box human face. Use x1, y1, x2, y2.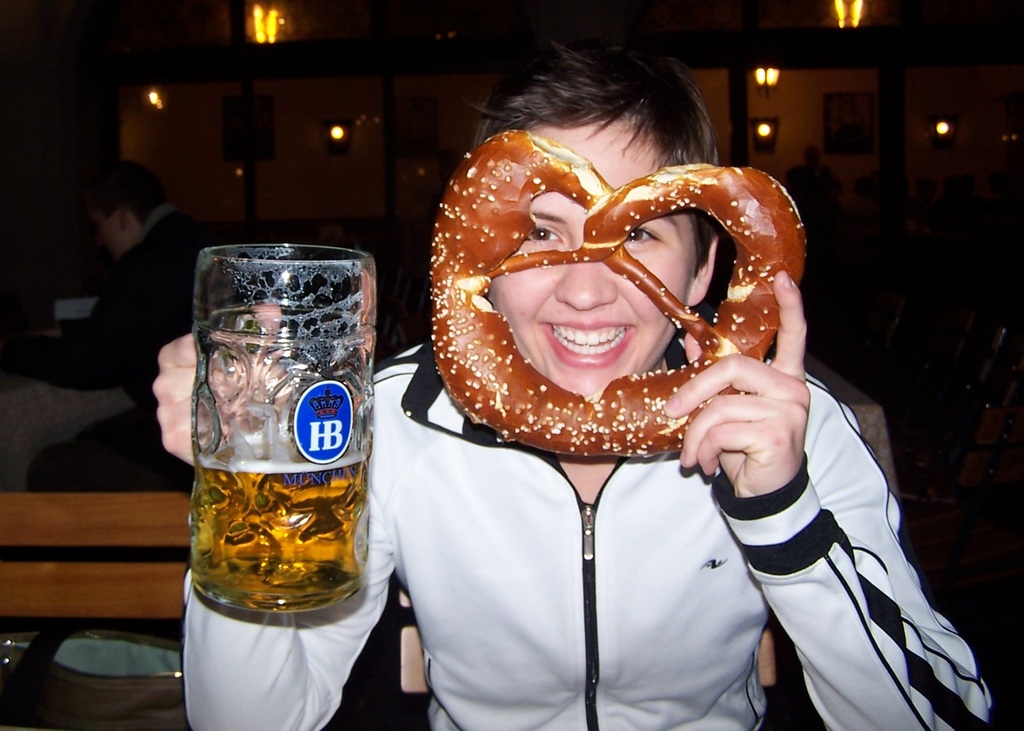
488, 118, 707, 400.
